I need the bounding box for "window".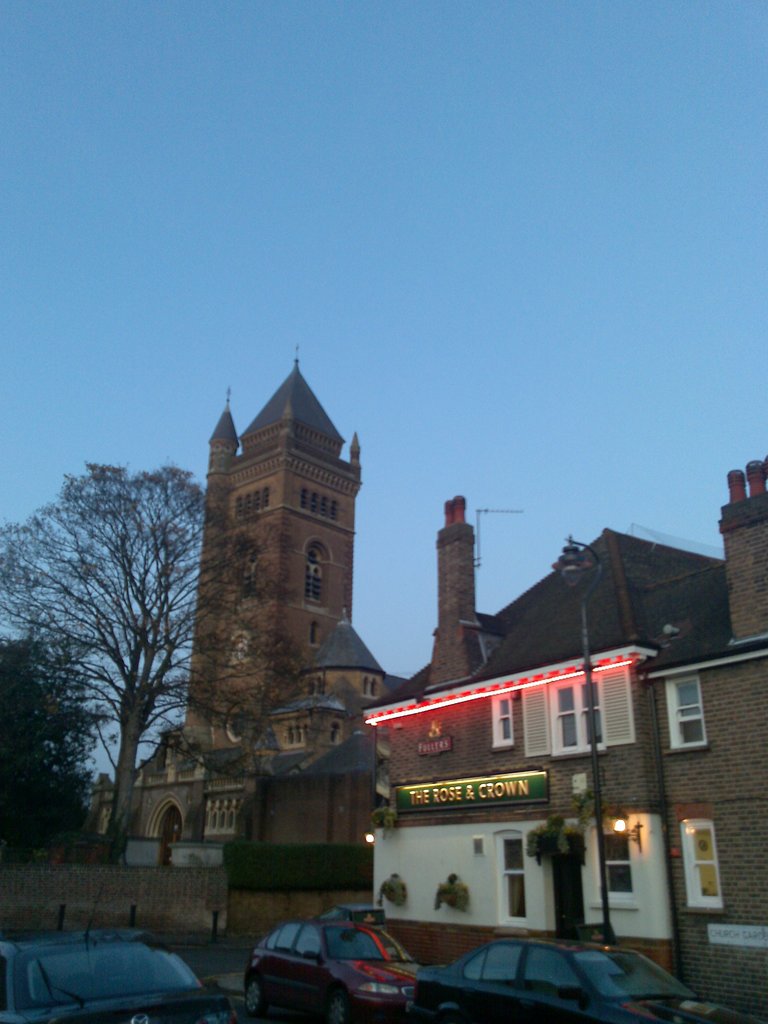
Here it is: <region>601, 825, 636, 899</region>.
